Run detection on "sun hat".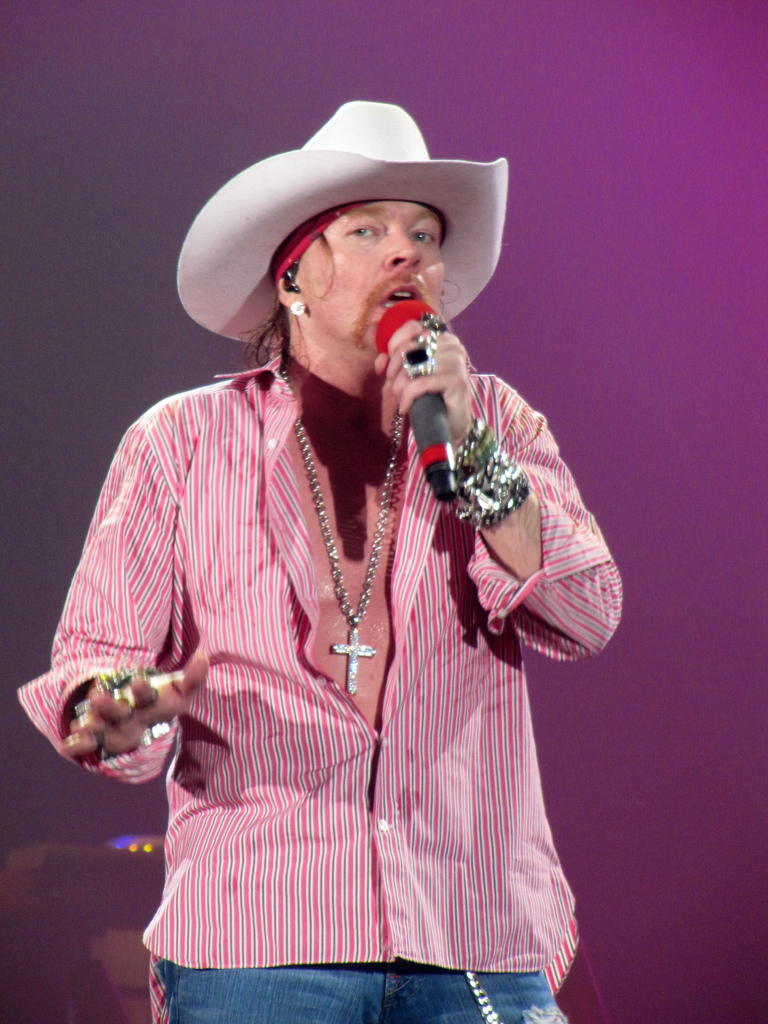
Result: crop(171, 99, 515, 362).
